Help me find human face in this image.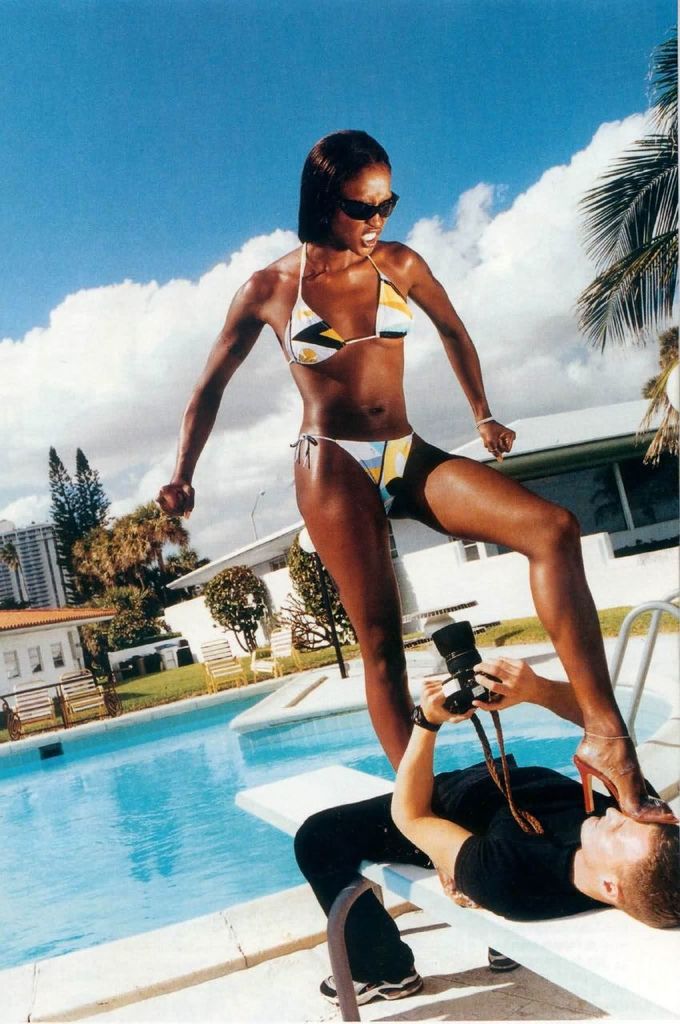
Found it: 575,802,653,879.
